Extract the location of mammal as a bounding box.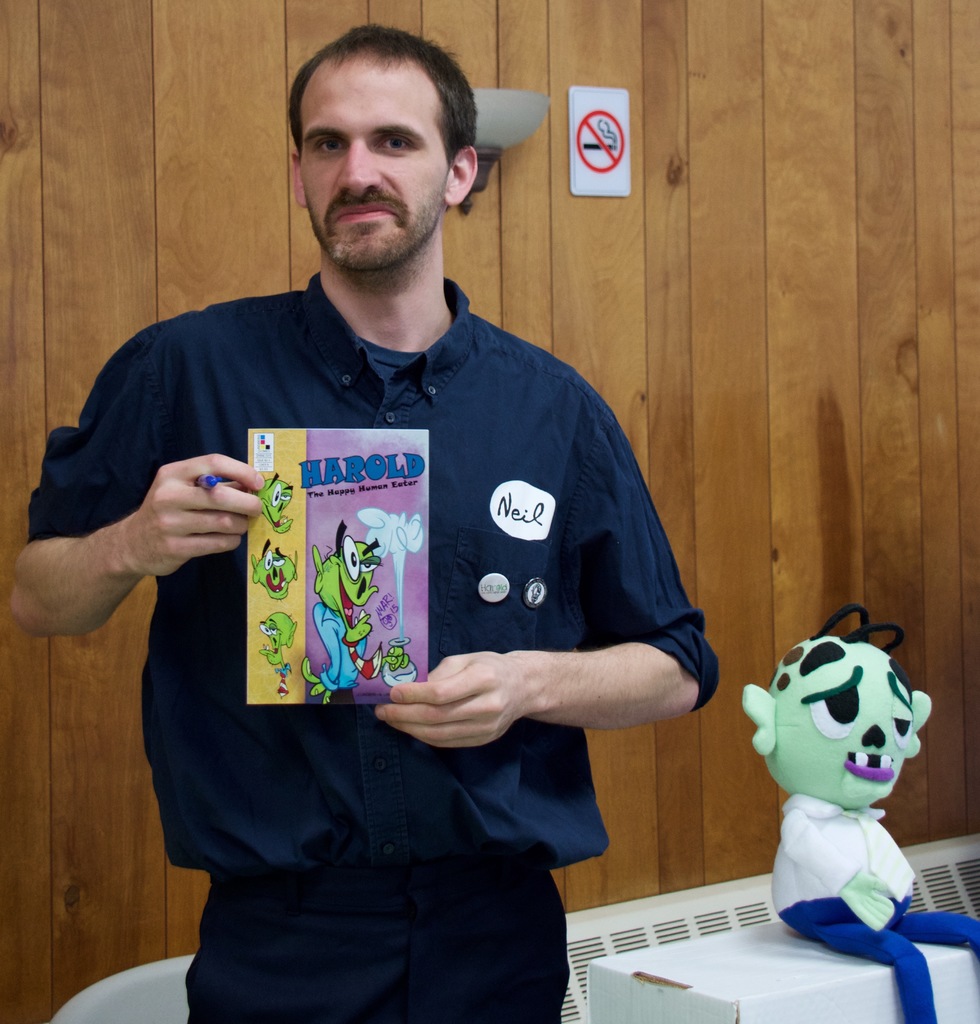
<box>252,536,298,604</box>.
